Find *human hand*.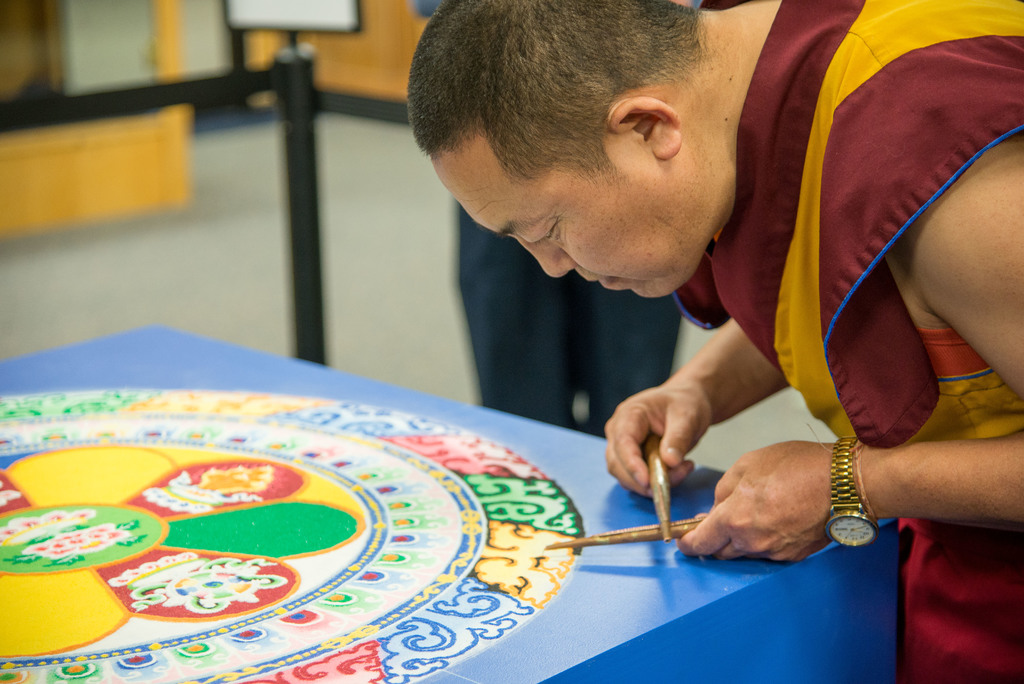
{"left": 690, "top": 436, "right": 882, "bottom": 569}.
